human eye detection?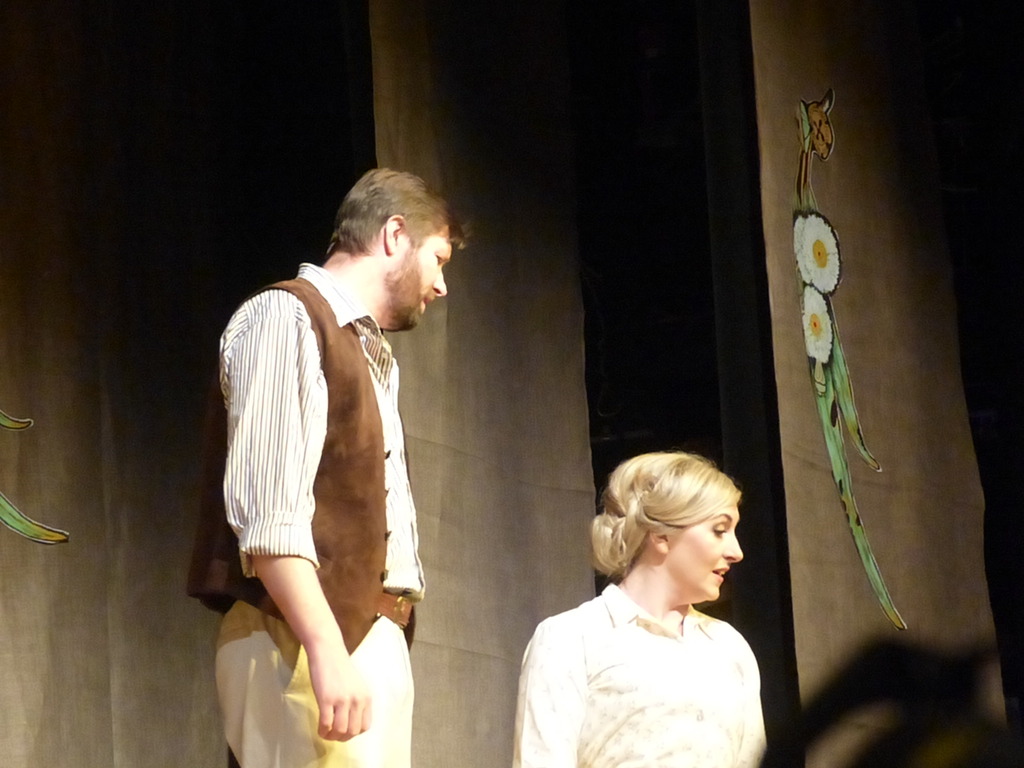
[436, 253, 444, 269]
